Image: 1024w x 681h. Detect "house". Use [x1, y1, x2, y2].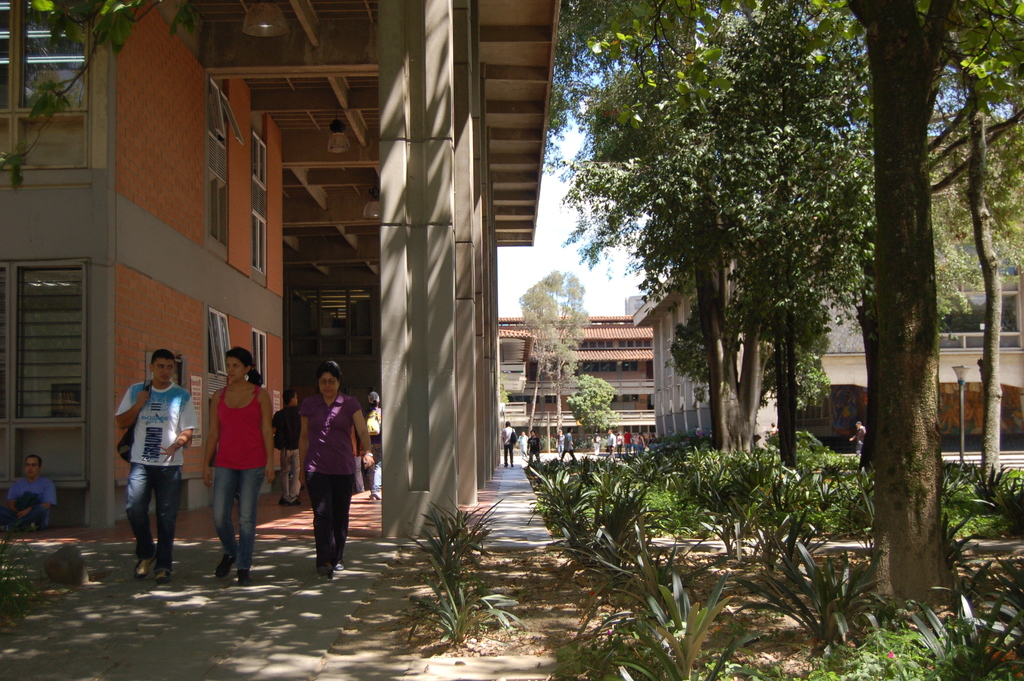
[755, 270, 1022, 466].
